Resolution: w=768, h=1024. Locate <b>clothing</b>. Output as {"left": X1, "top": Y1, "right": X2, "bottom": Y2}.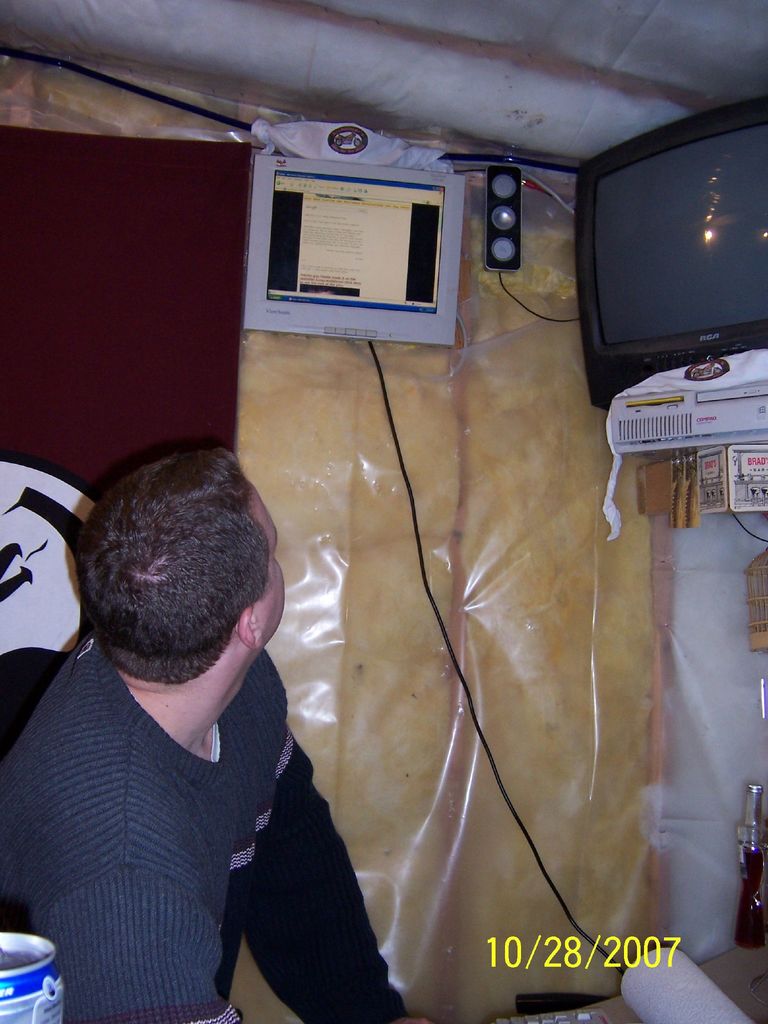
{"left": 21, "top": 588, "right": 382, "bottom": 1020}.
